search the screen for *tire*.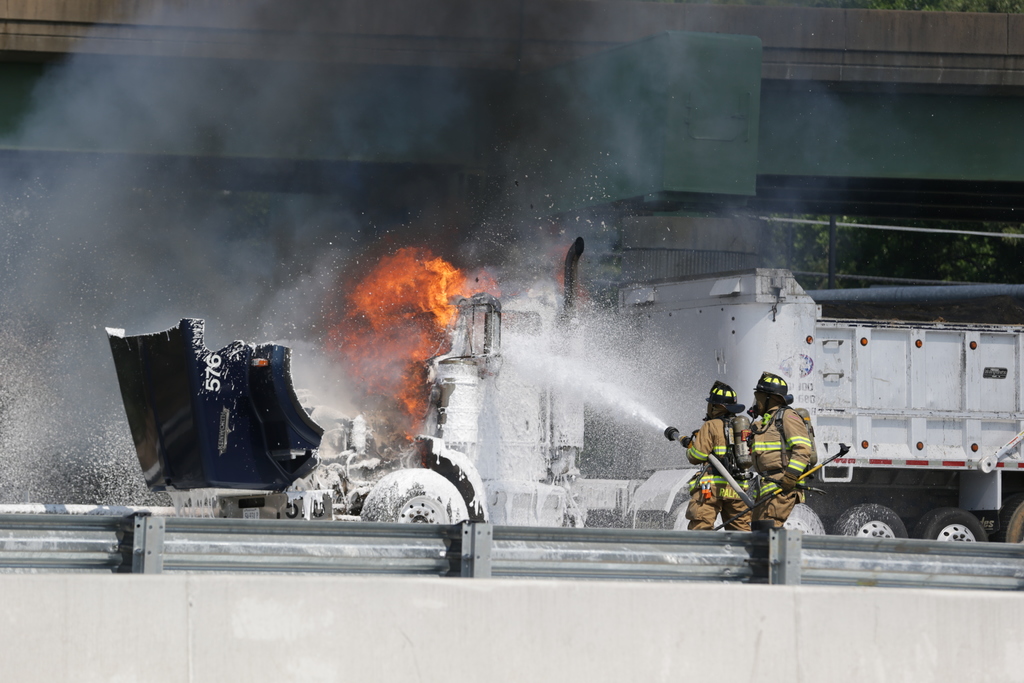
Found at box(647, 488, 724, 525).
